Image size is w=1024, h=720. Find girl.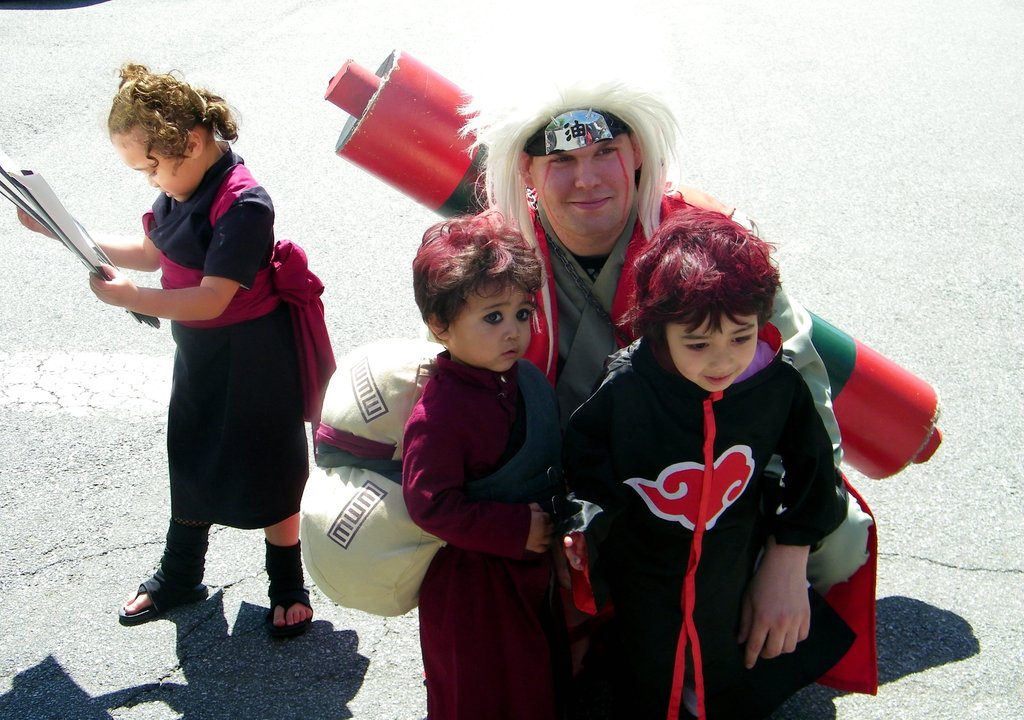
bbox(419, 207, 584, 719).
